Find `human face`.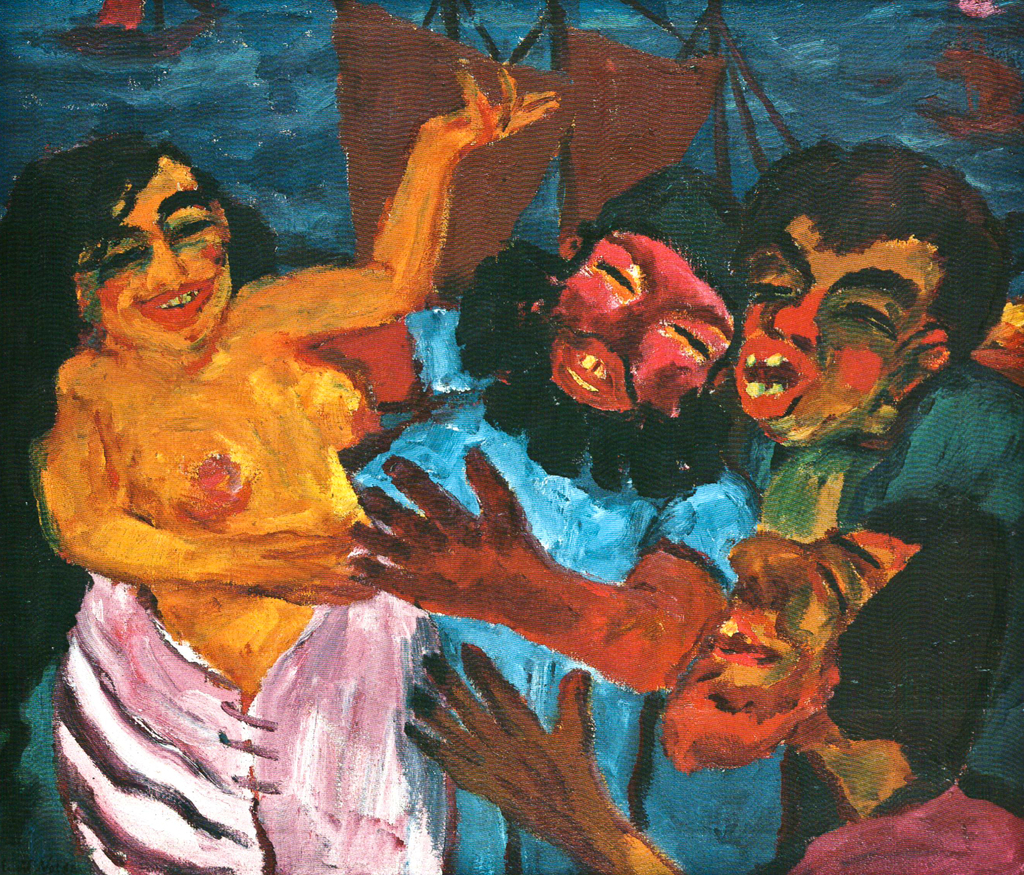
x1=73 y1=154 x2=229 y2=343.
